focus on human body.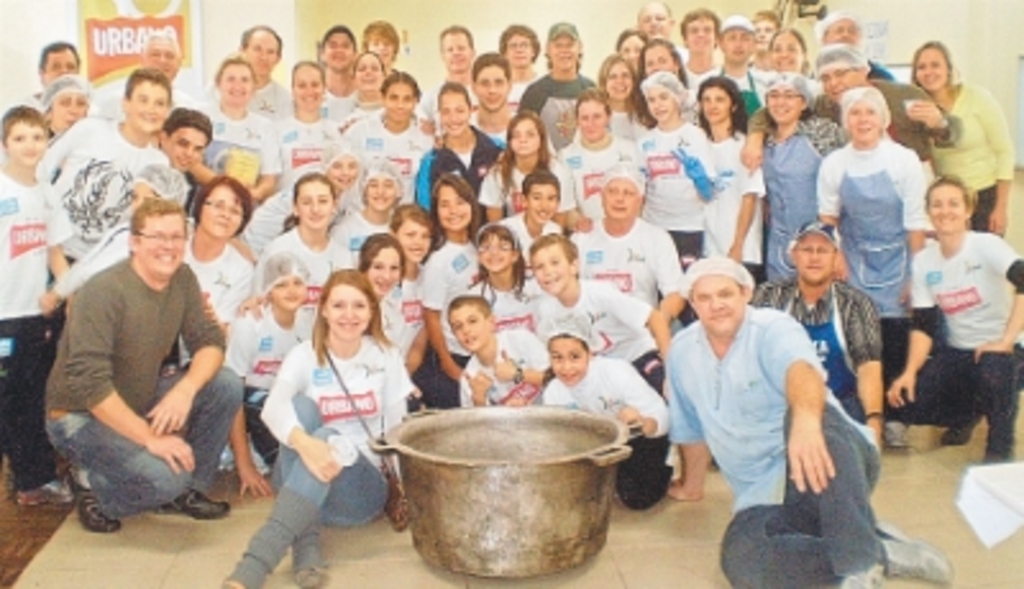
Focused at [671,305,955,586].
